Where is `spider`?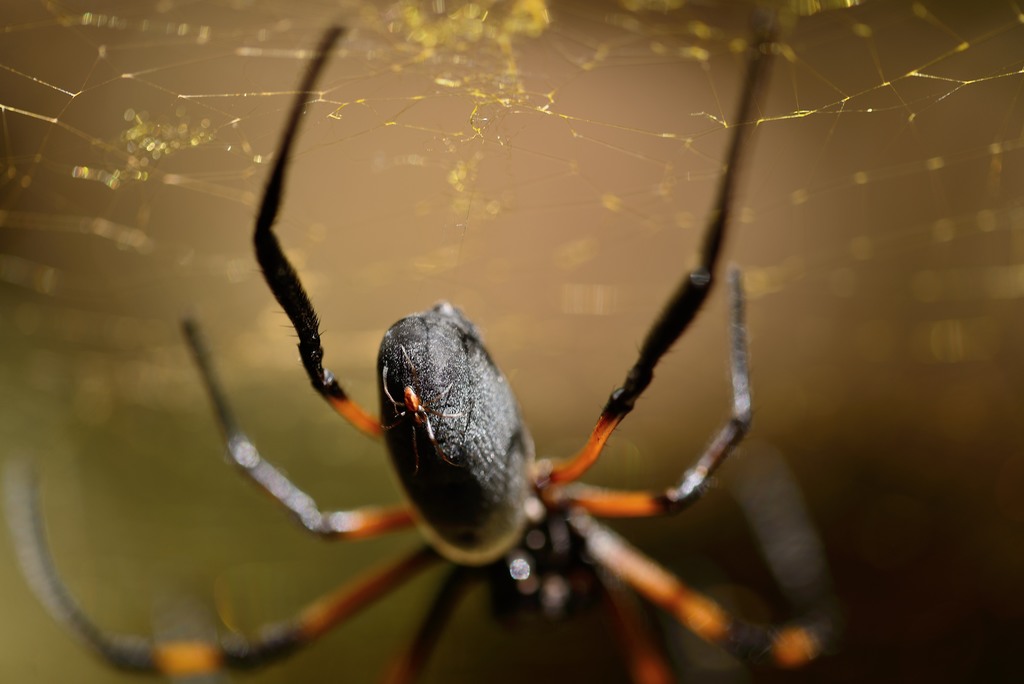
1:0:840:683.
